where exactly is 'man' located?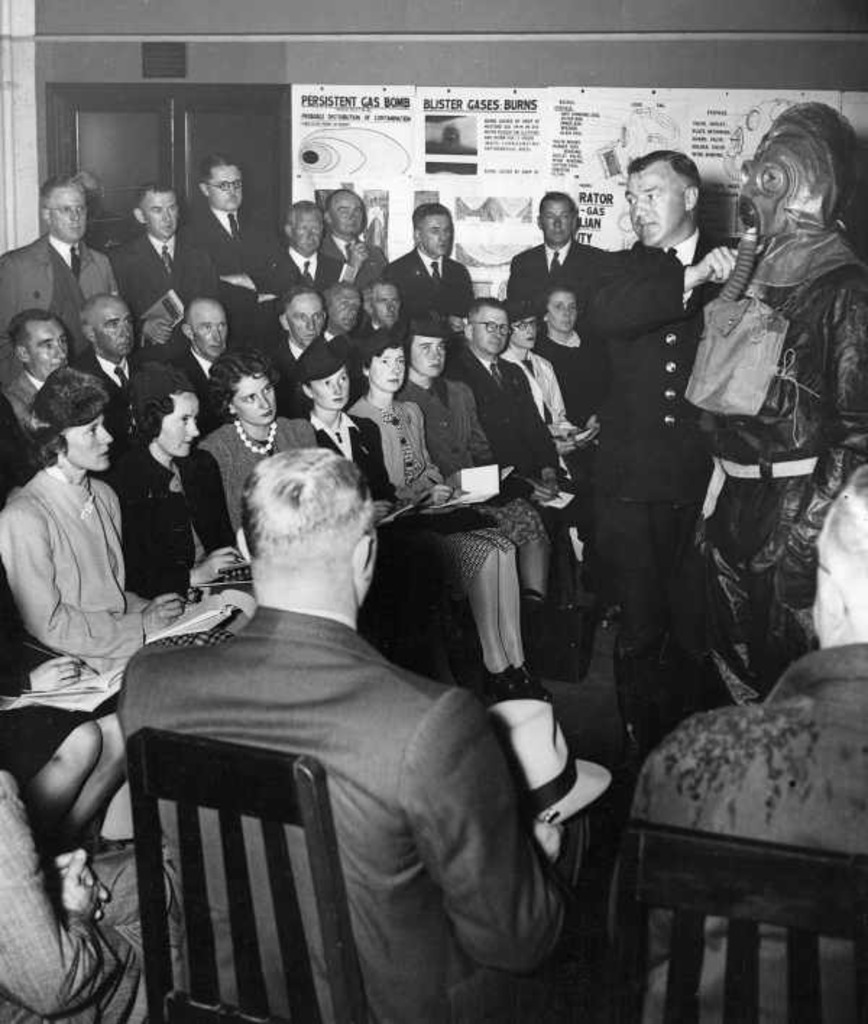
Its bounding box is 3:307:106:472.
